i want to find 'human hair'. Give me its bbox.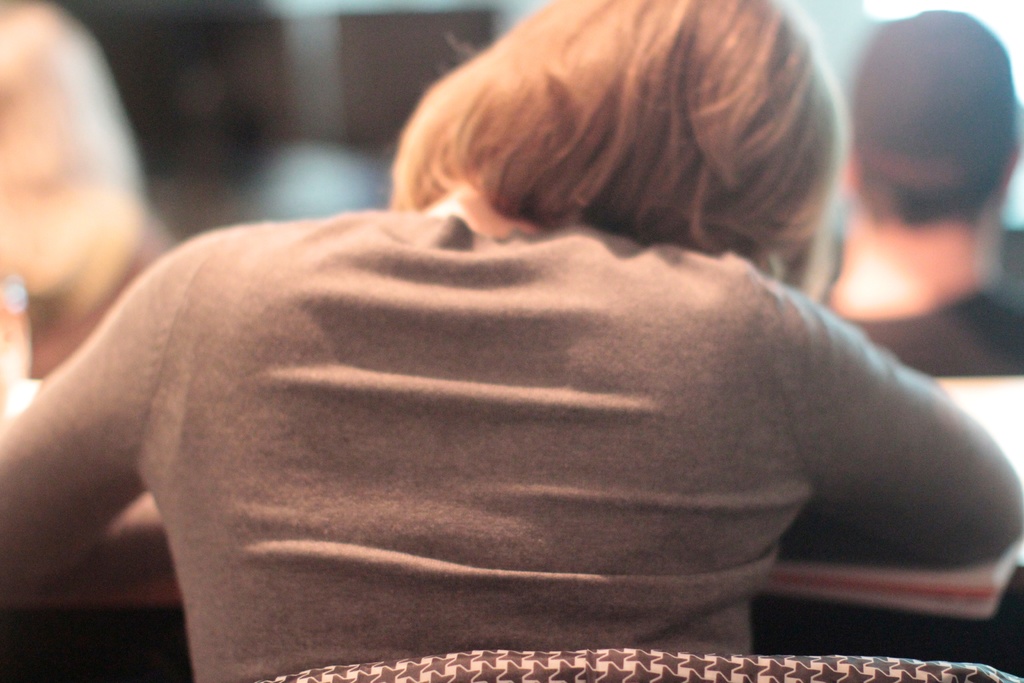
crop(851, 9, 1023, 233).
